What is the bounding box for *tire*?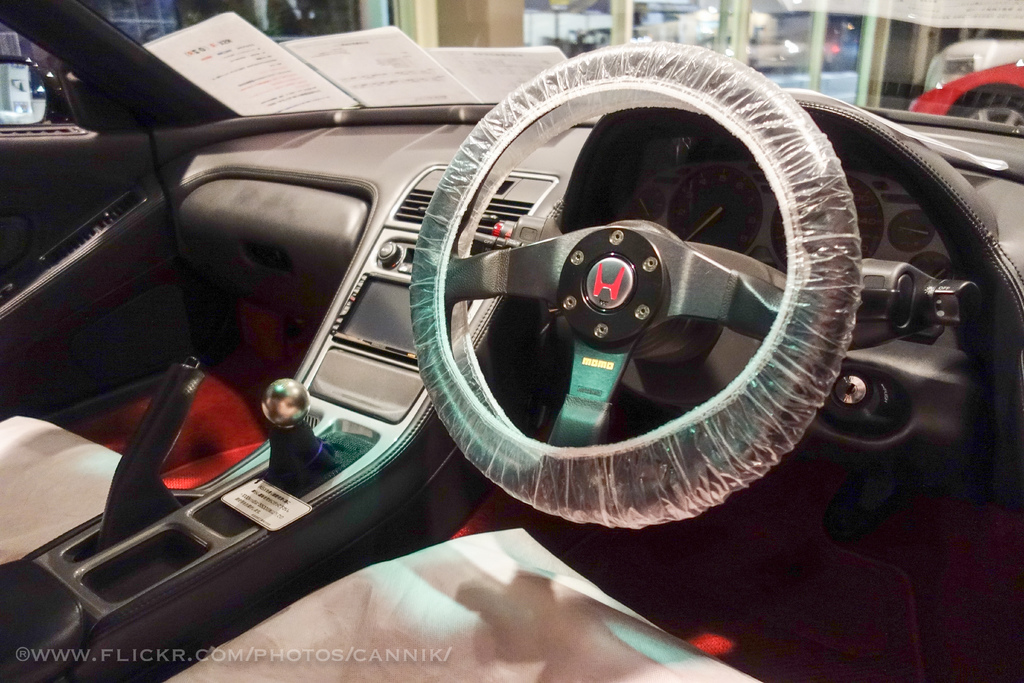
Rect(948, 83, 1023, 126).
